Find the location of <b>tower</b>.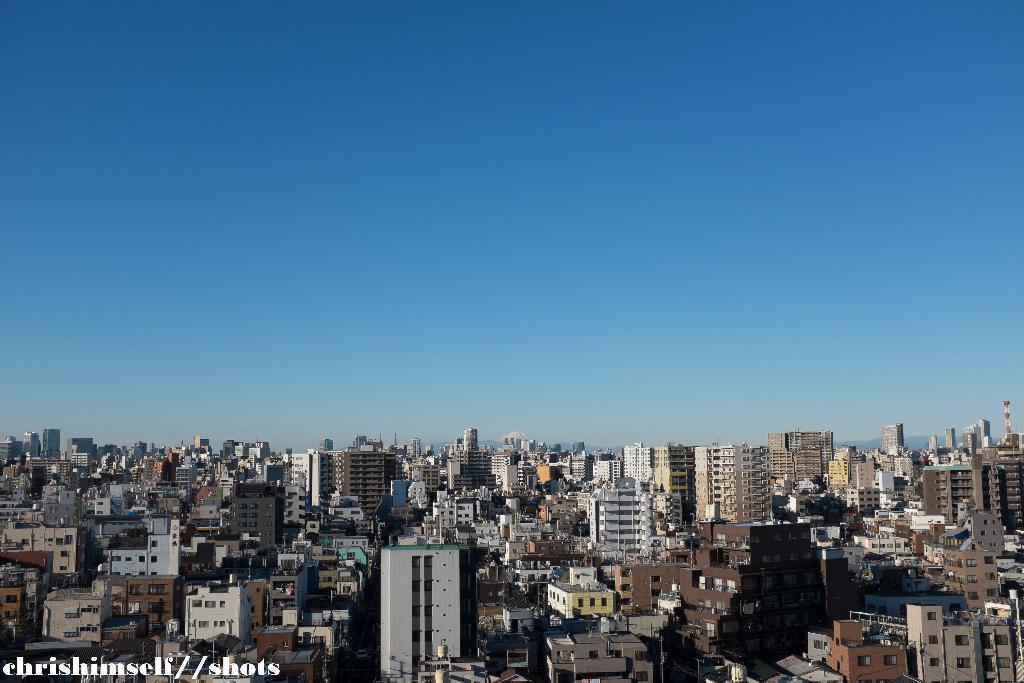
Location: (left=906, top=597, right=1023, bottom=682).
